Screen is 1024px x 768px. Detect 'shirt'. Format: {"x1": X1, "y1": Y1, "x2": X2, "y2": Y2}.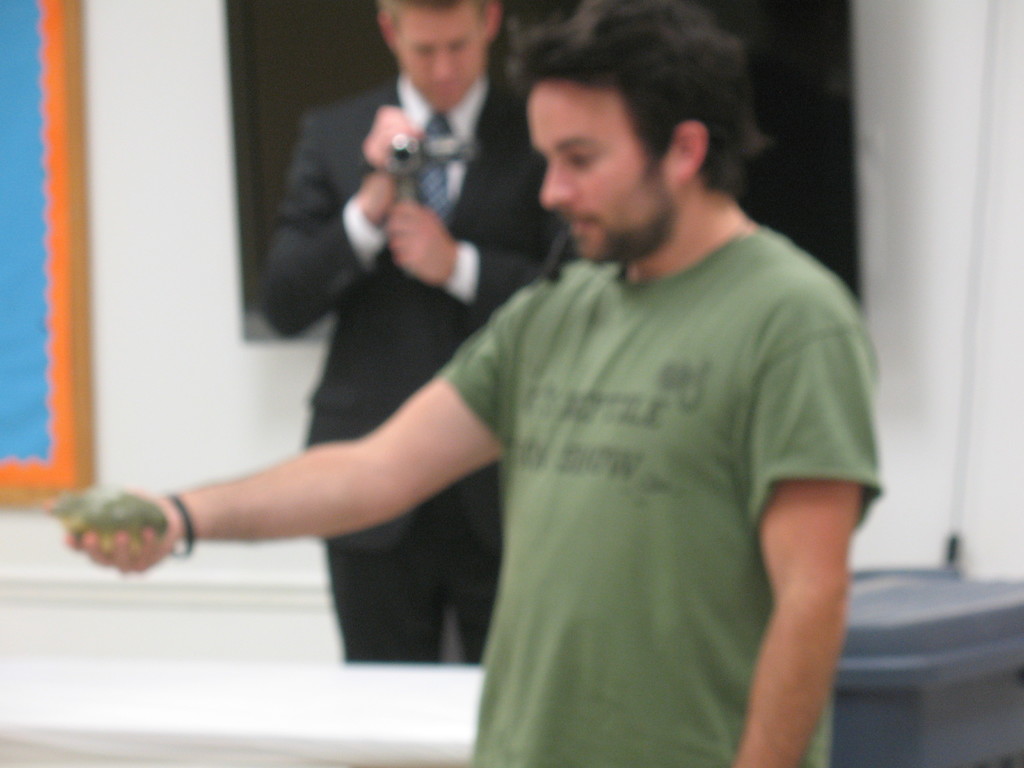
{"x1": 398, "y1": 69, "x2": 484, "y2": 199}.
